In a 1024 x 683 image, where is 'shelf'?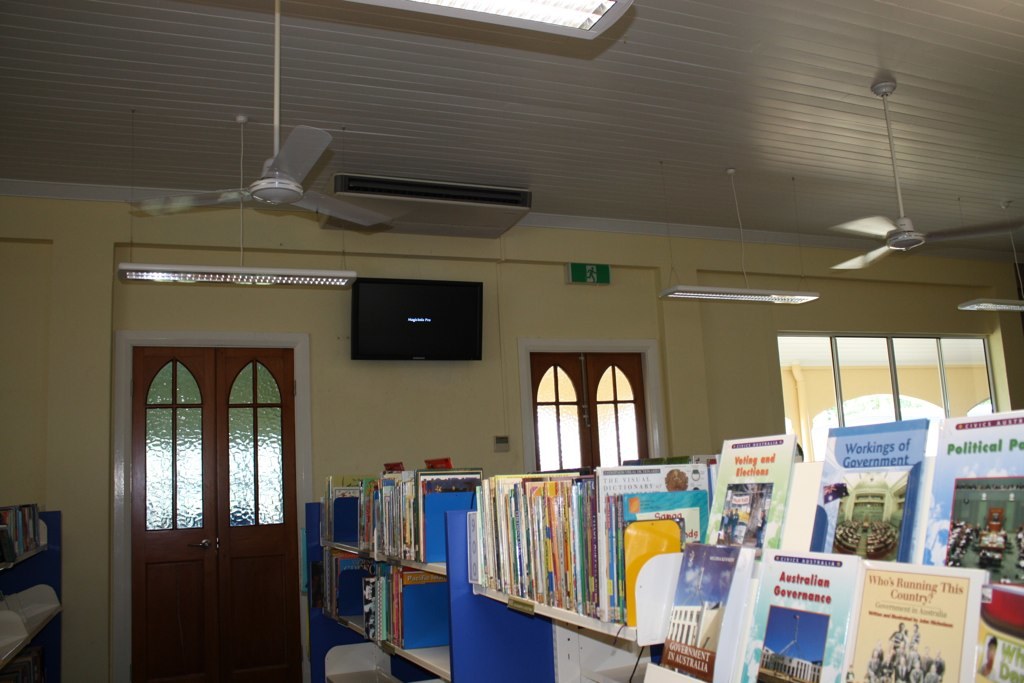
detection(0, 507, 70, 682).
